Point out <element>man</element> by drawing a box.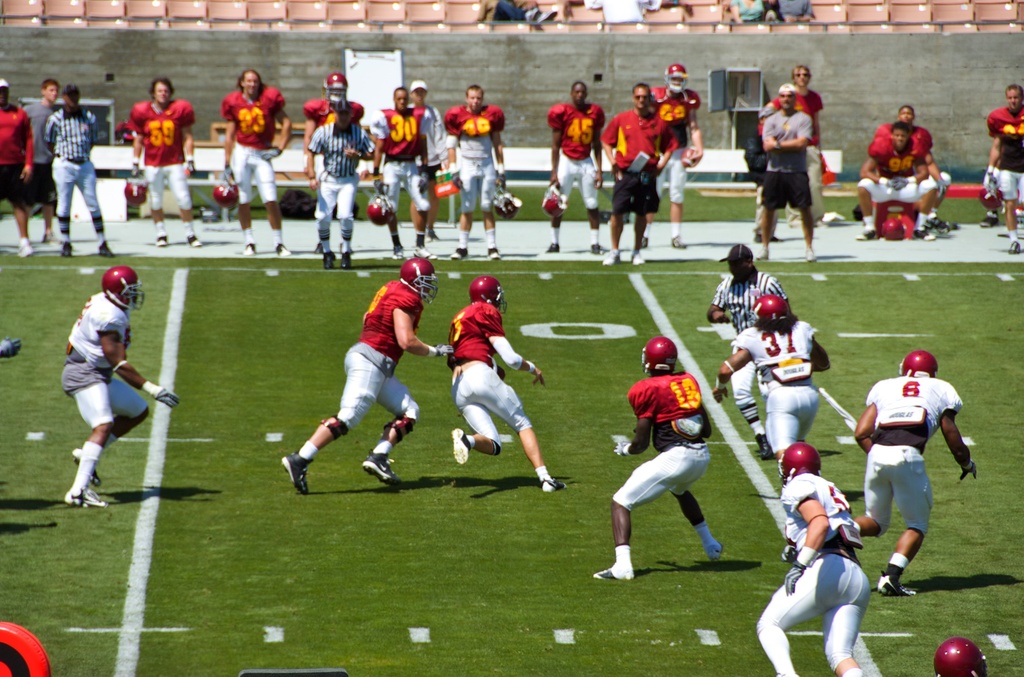
(left=446, top=279, right=566, bottom=490).
